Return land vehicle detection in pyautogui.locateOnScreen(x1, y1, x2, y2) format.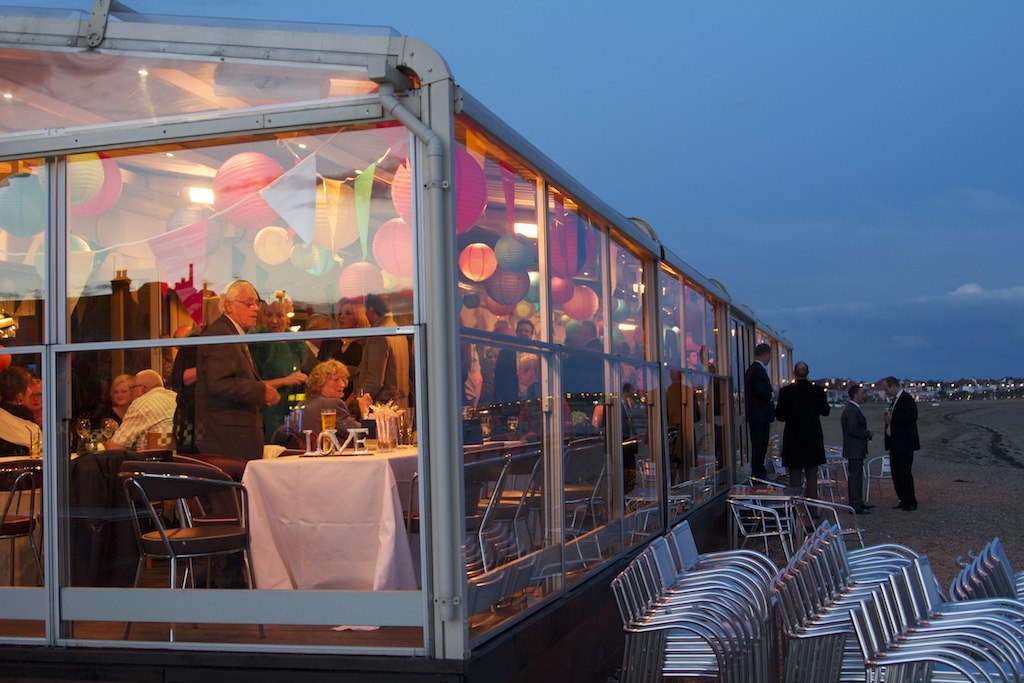
pyautogui.locateOnScreen(0, 6, 792, 679).
